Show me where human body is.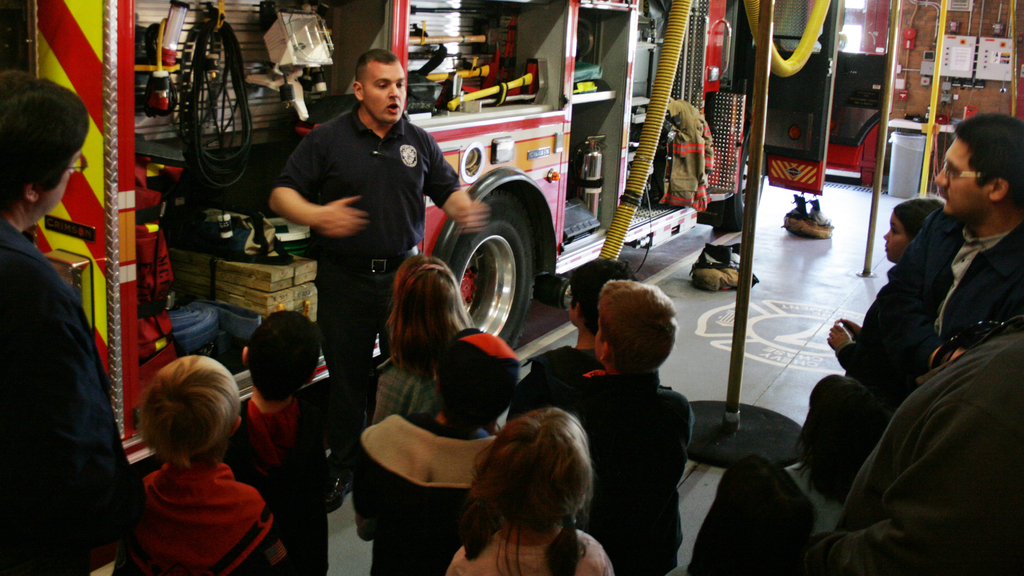
human body is at bbox(537, 284, 693, 570).
